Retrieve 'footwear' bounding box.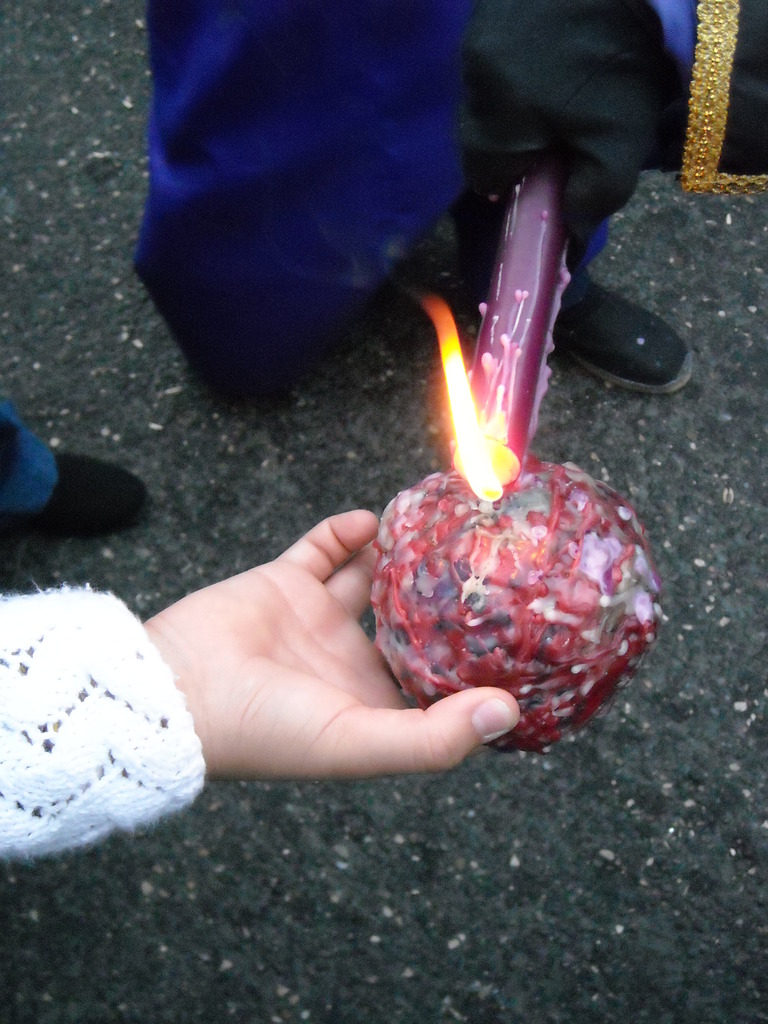
Bounding box: locate(56, 440, 154, 536).
